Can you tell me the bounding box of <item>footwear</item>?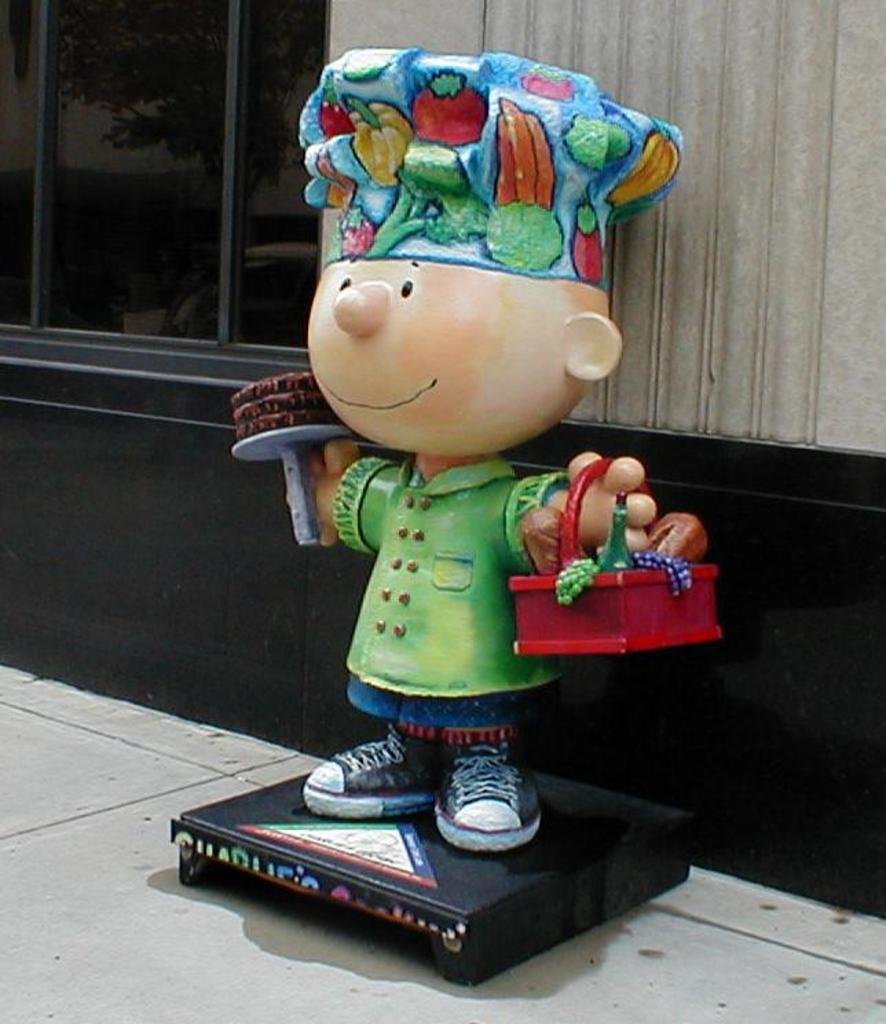
<region>296, 735, 436, 811</region>.
